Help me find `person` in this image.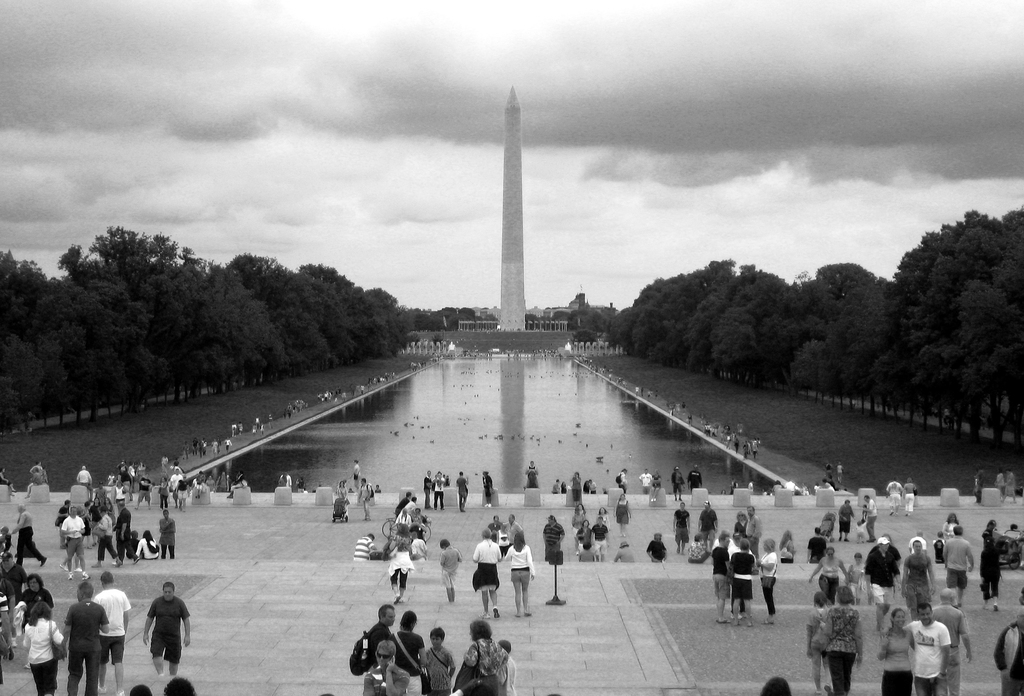
Found it: [0,468,16,497].
